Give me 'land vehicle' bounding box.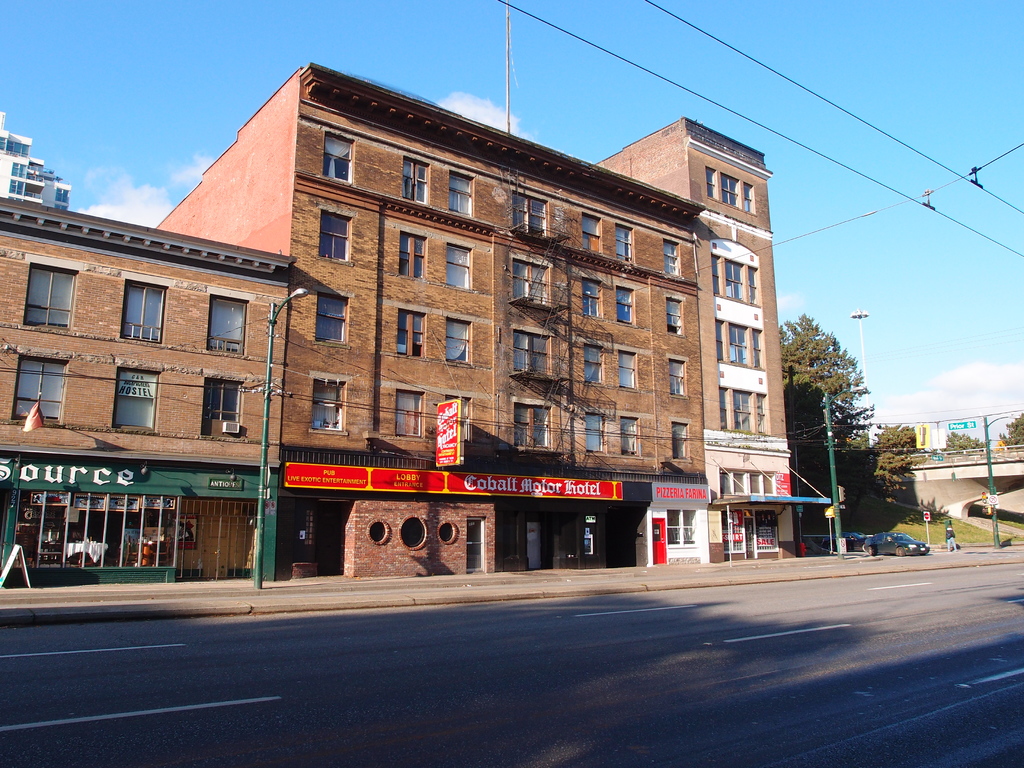
[x1=822, y1=529, x2=873, y2=554].
